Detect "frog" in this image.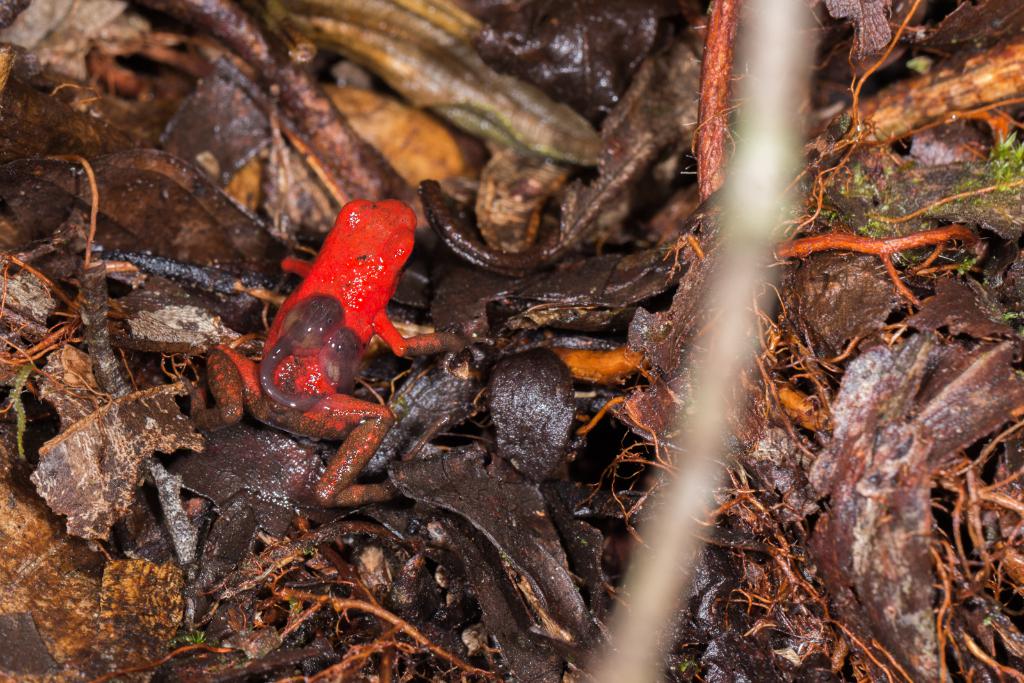
Detection: 184,199,479,509.
